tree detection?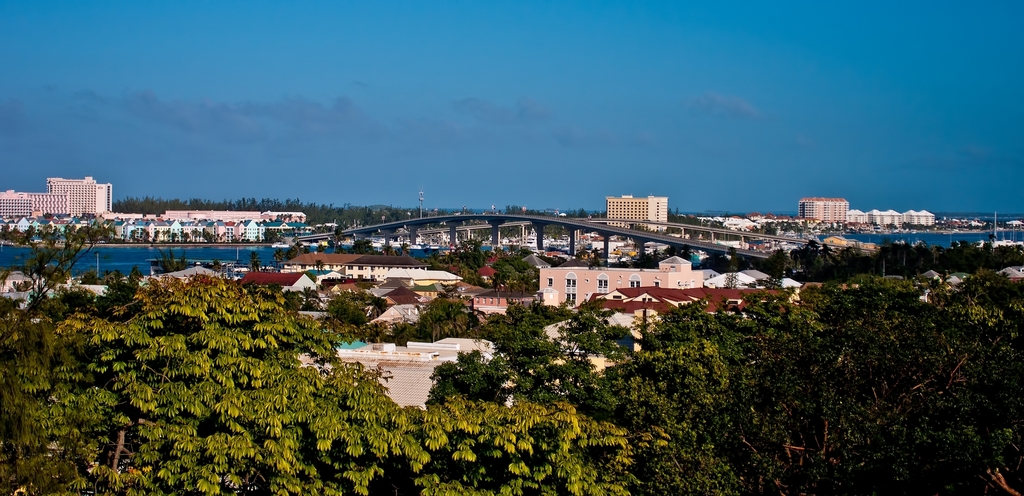
(x1=264, y1=232, x2=280, y2=242)
